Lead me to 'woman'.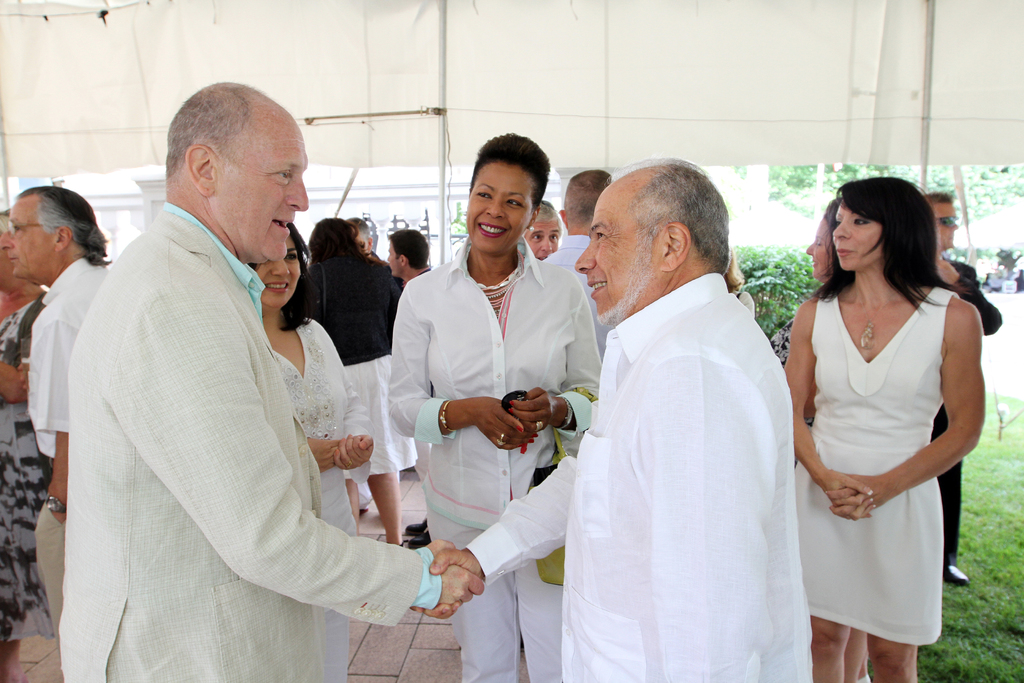
Lead to detection(378, 133, 613, 682).
